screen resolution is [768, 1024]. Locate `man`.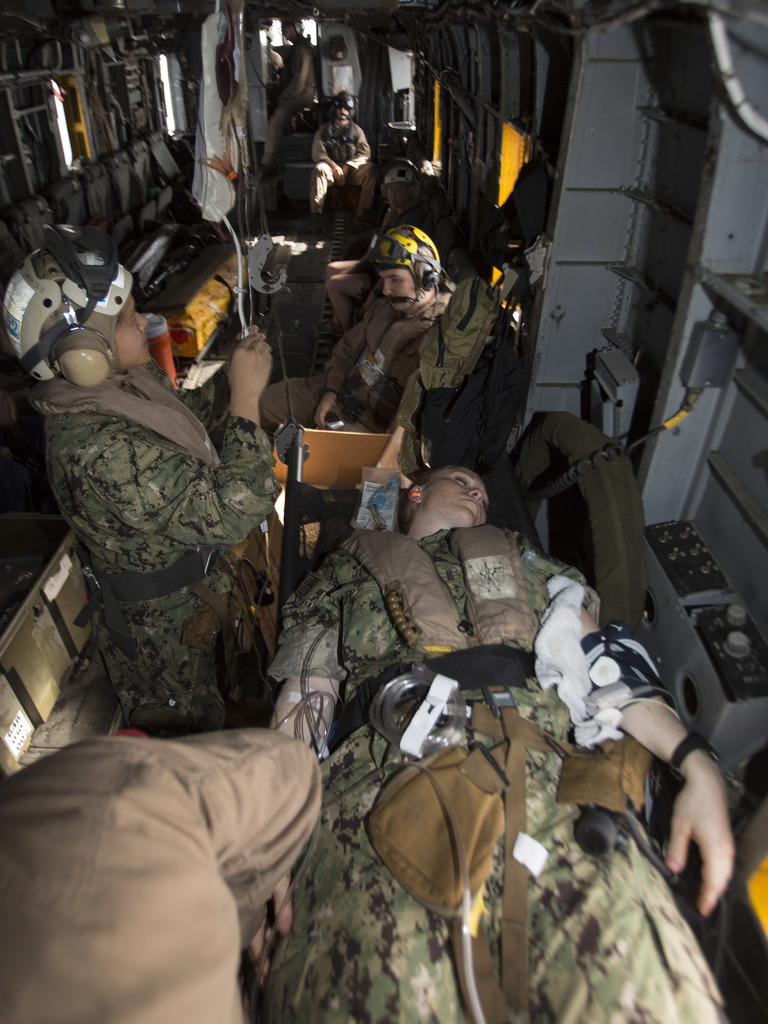
309/92/377/232.
